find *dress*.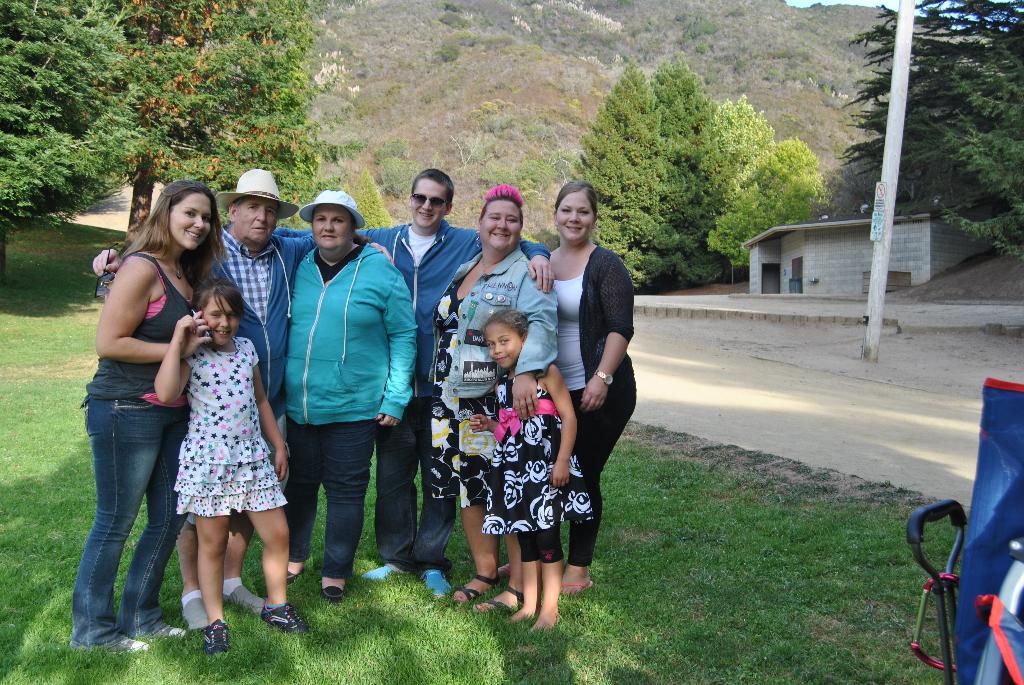
BBox(477, 365, 590, 563).
